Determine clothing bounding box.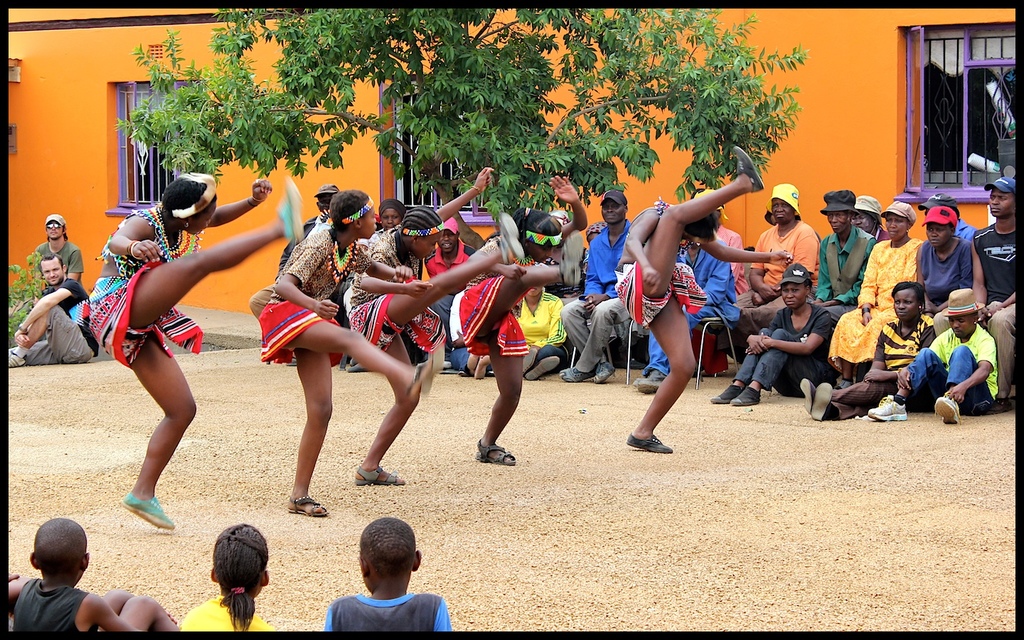
Determined: <box>974,233,1023,393</box>.
